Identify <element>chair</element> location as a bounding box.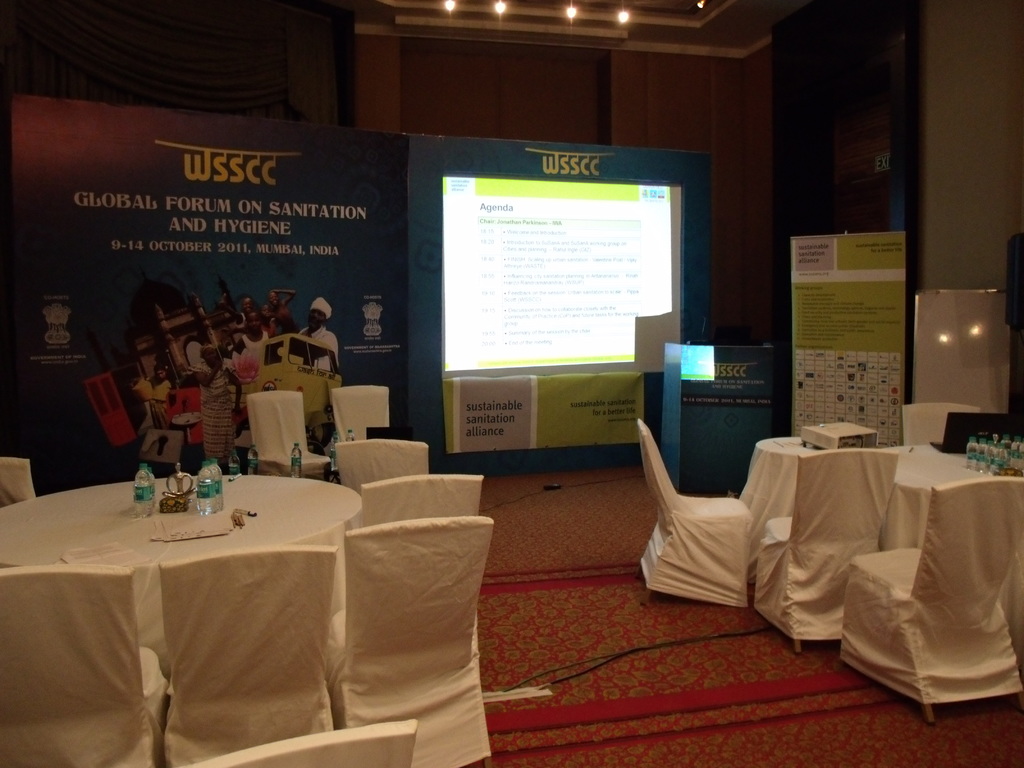
<bbox>325, 518, 499, 764</bbox>.
